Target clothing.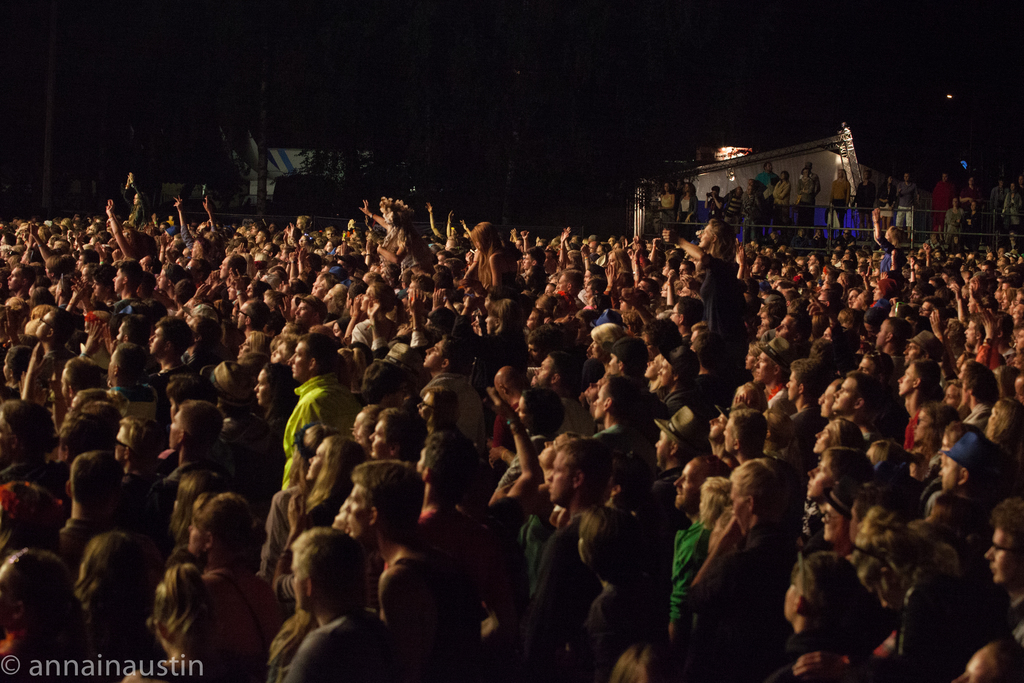
Target region: (left=280, top=609, right=401, bottom=682).
